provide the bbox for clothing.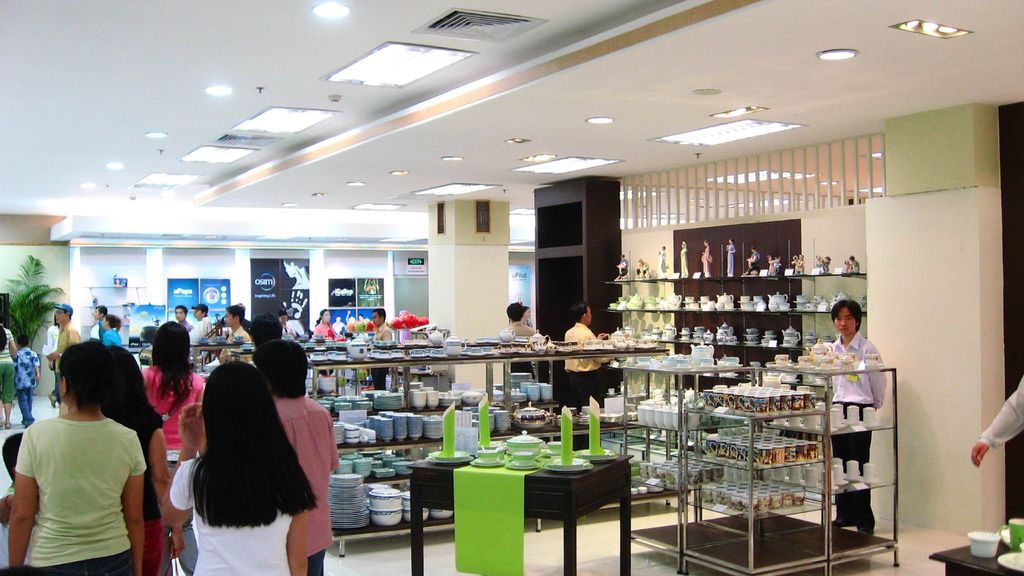
BBox(311, 321, 337, 340).
